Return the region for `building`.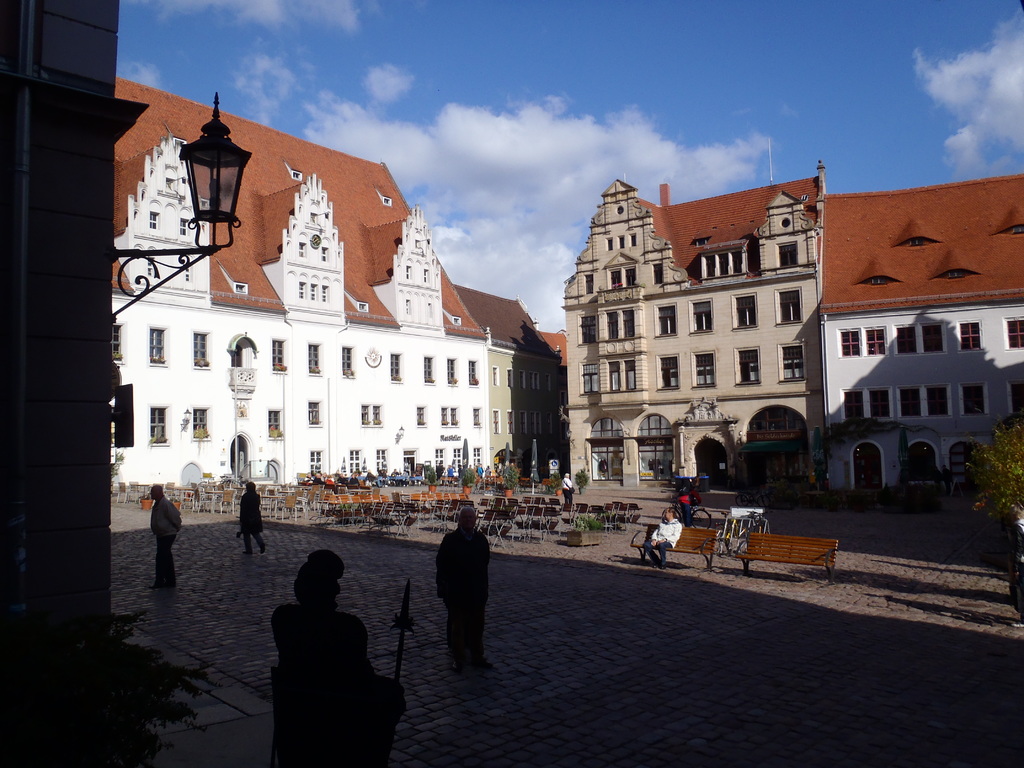
[x1=107, y1=78, x2=489, y2=484].
